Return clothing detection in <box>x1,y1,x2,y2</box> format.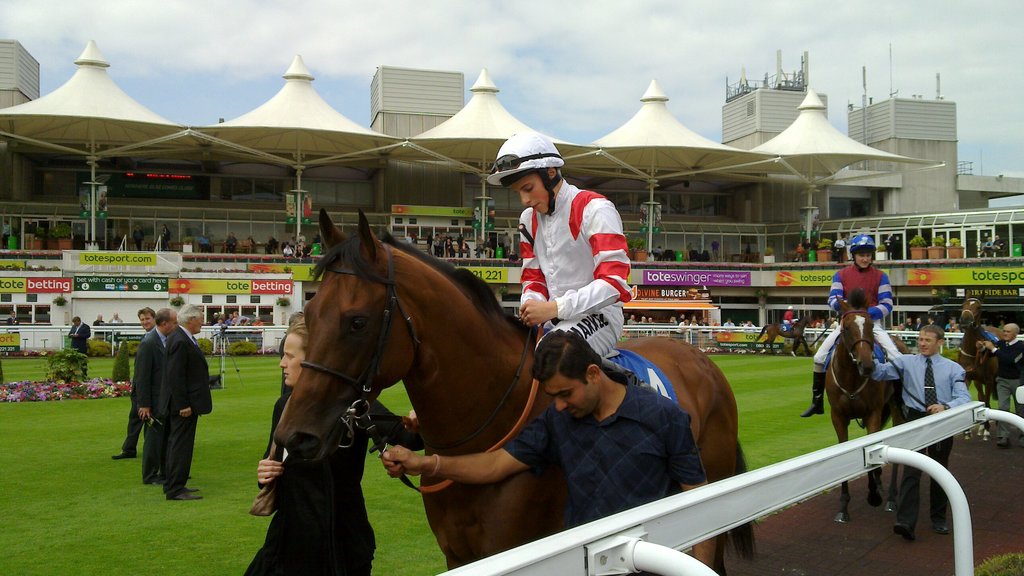
<box>259,391,427,575</box>.
